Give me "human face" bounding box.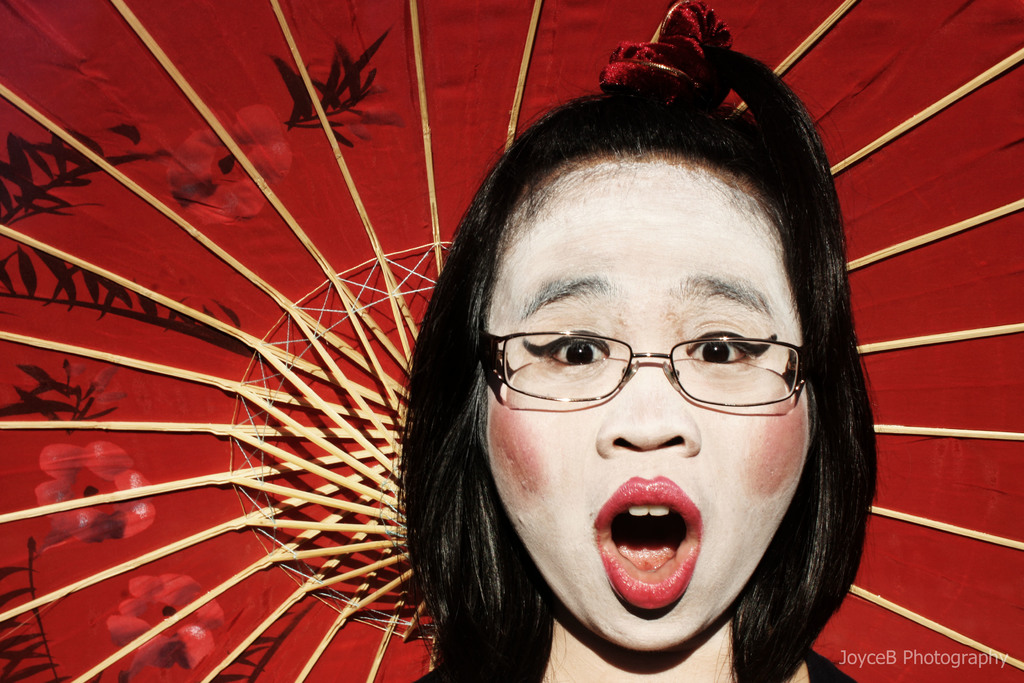
bbox=[483, 159, 806, 657].
